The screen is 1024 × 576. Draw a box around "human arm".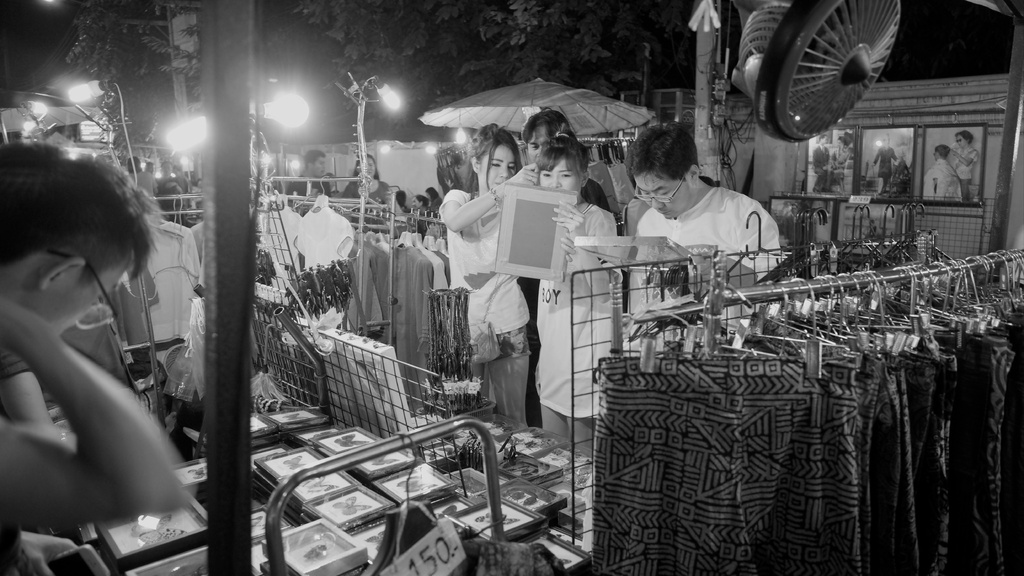
bbox(630, 205, 656, 308).
